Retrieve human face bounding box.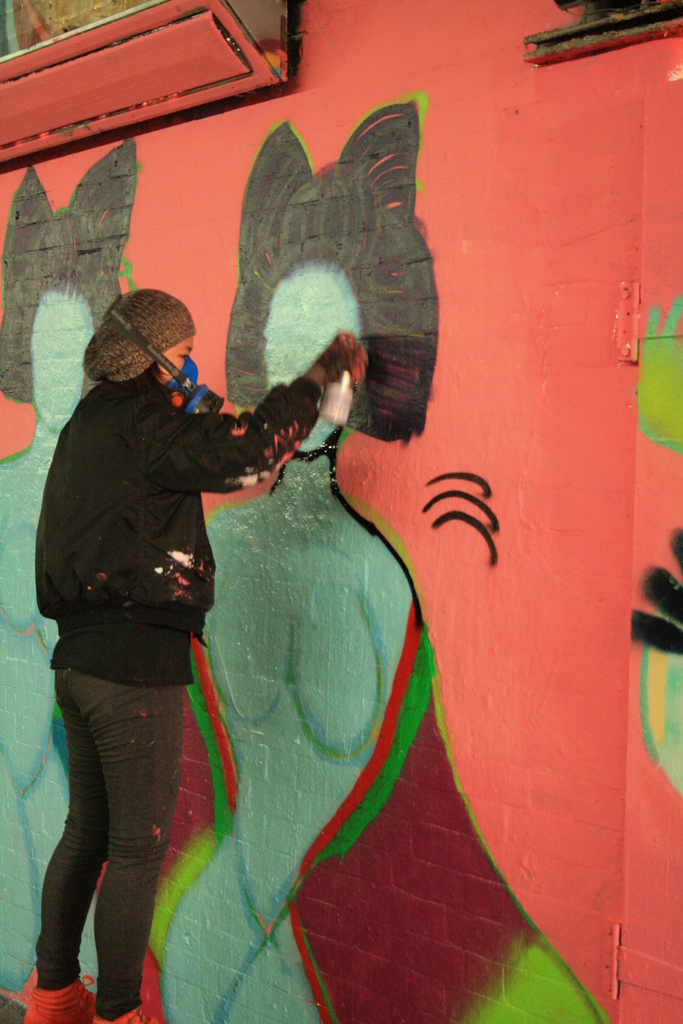
Bounding box: <region>152, 337, 195, 381</region>.
